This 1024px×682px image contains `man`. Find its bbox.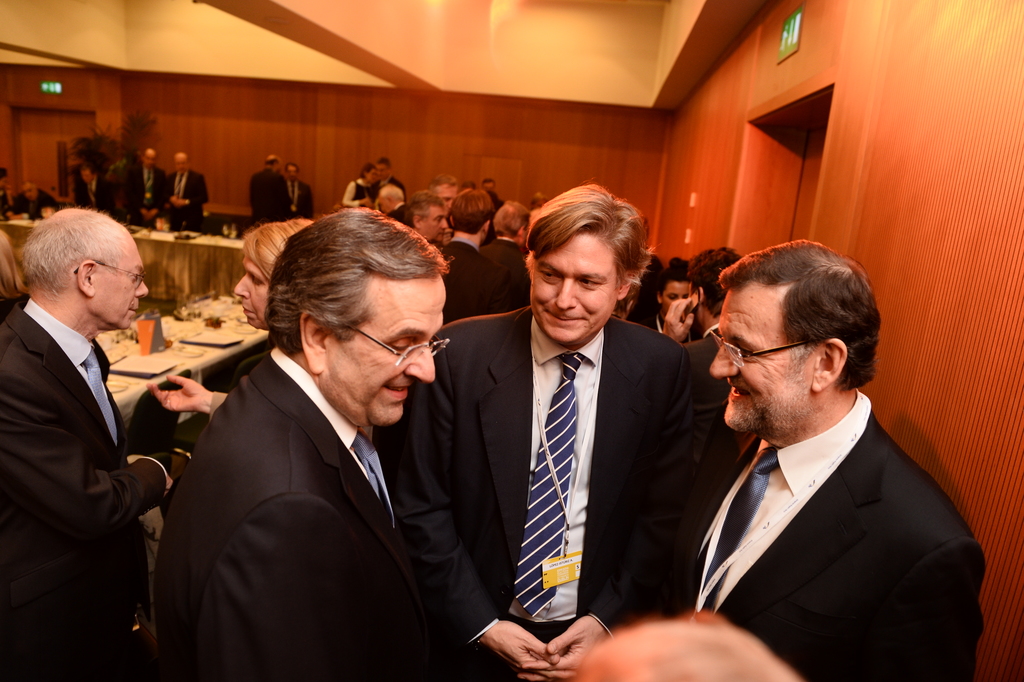
<box>149,208,448,681</box>.
